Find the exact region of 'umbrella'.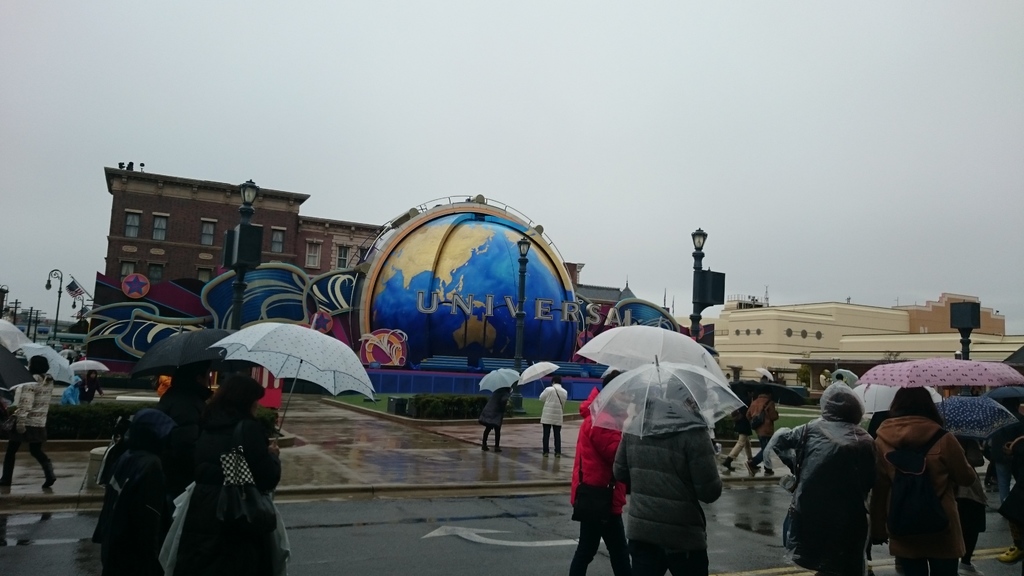
Exact region: {"x1": 861, "y1": 358, "x2": 1023, "y2": 388}.
